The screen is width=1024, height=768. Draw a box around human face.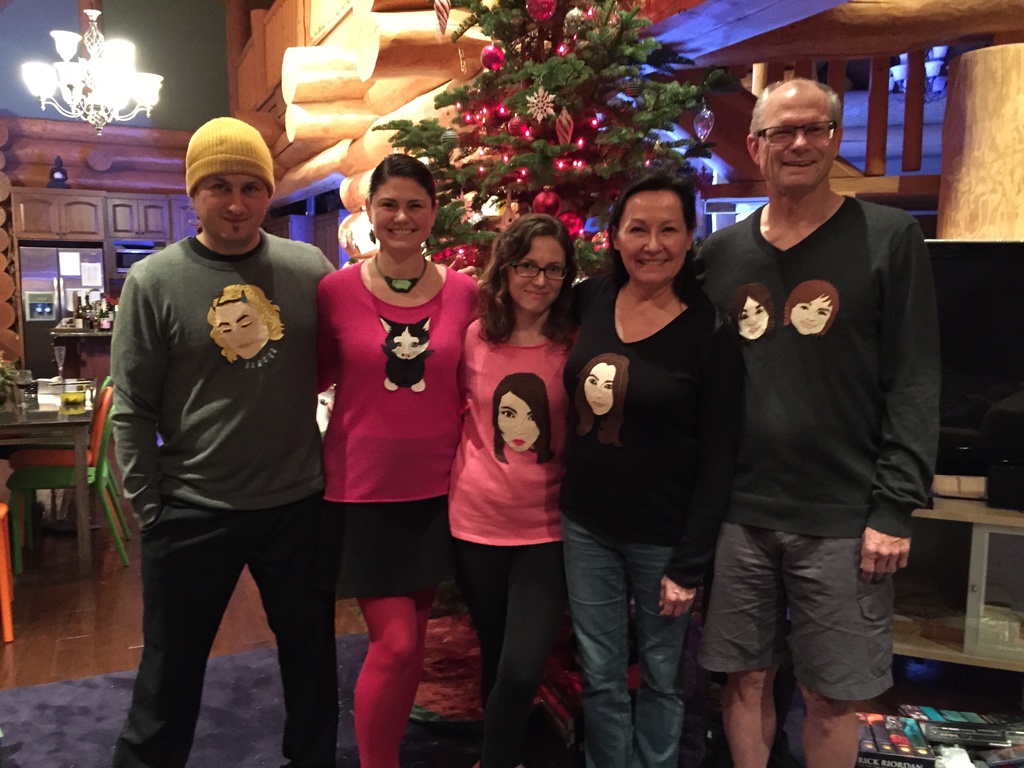
(x1=788, y1=299, x2=828, y2=336).
